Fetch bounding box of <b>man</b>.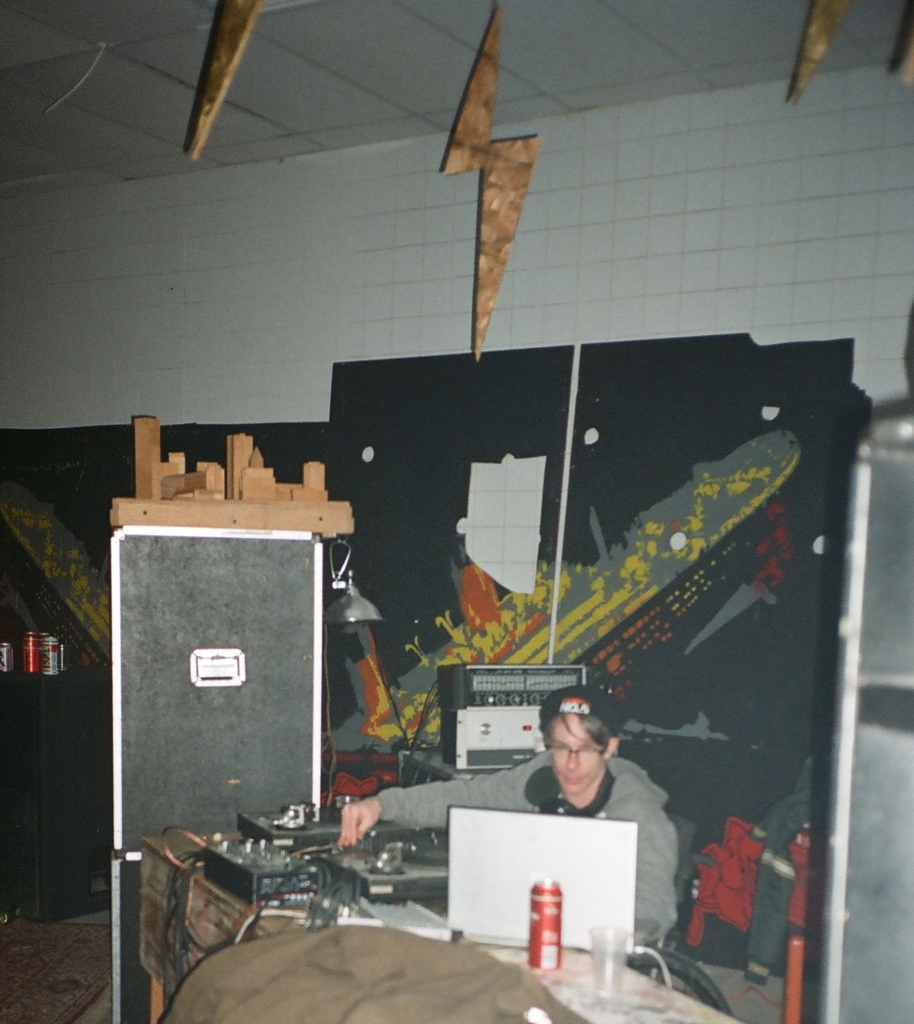
Bbox: [336,685,680,954].
